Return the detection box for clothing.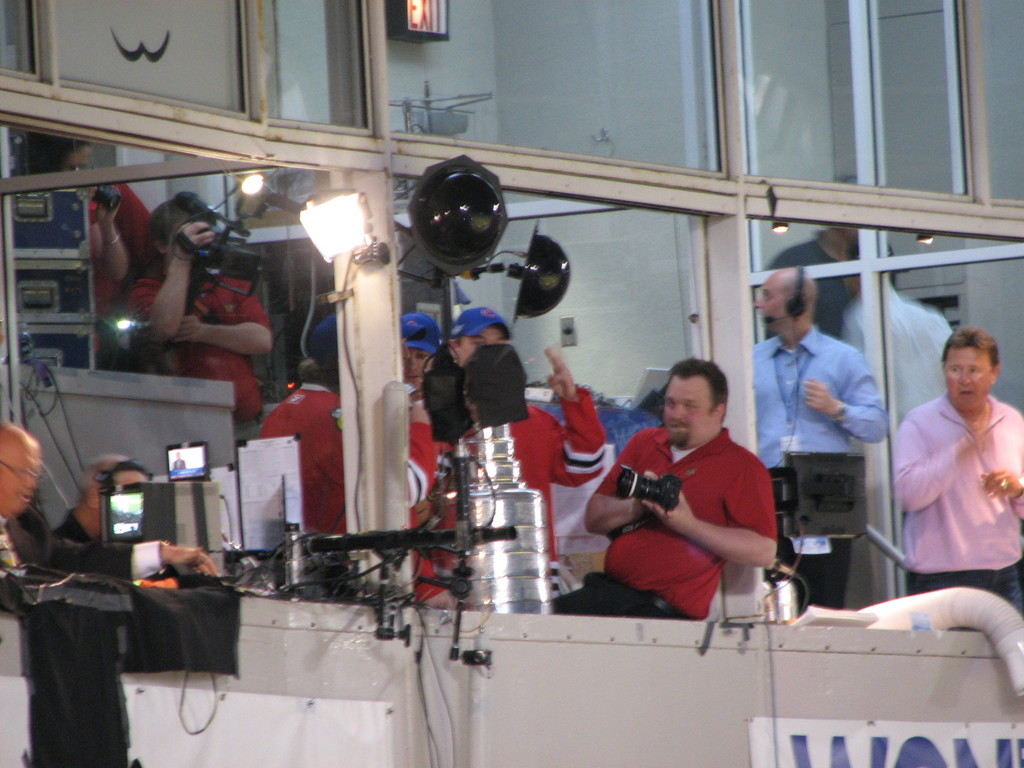
bbox=(891, 388, 1023, 623).
